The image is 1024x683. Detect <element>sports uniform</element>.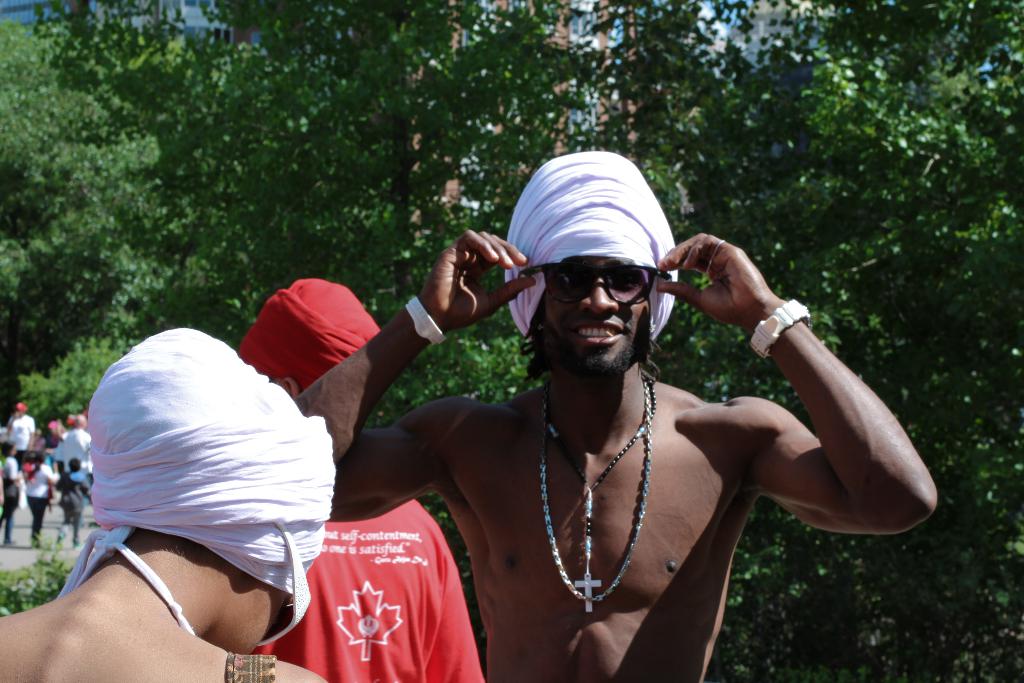
Detection: l=55, t=429, r=90, b=463.
